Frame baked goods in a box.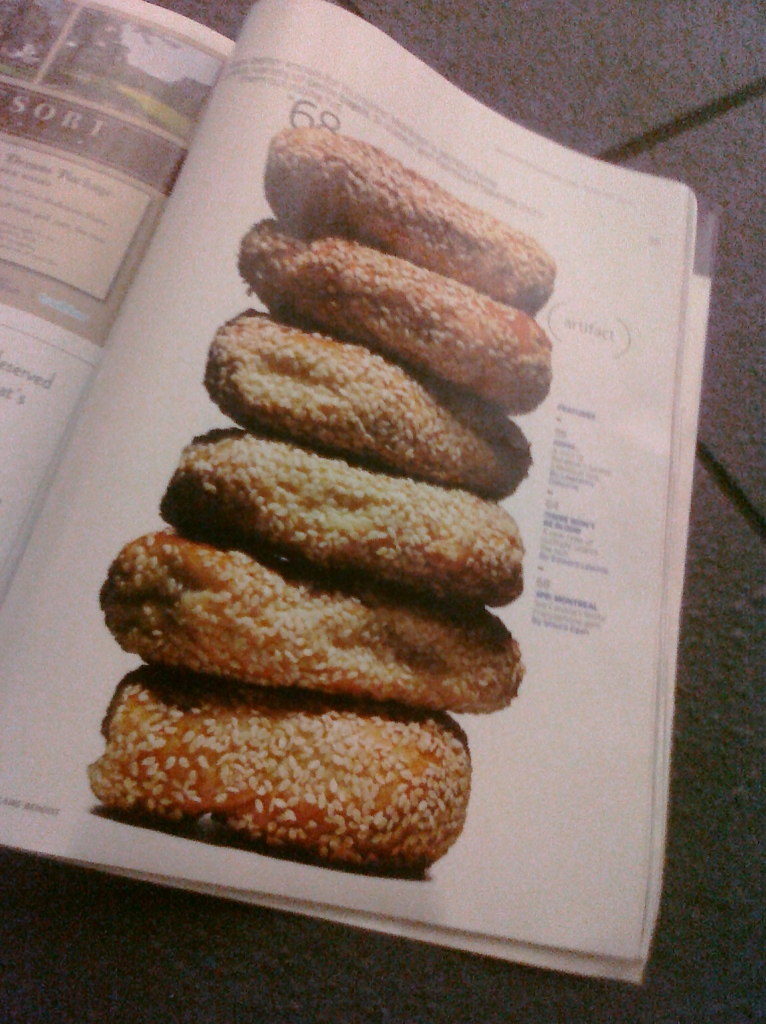
l=239, t=218, r=552, b=419.
